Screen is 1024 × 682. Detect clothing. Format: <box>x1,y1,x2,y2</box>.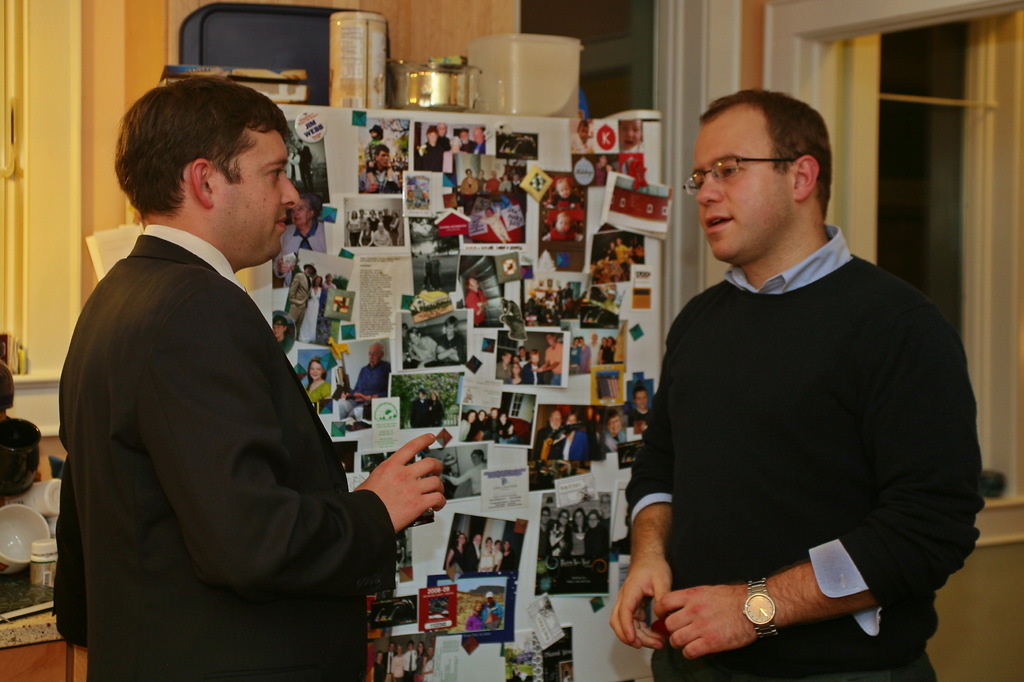
<box>593,161,607,184</box>.
